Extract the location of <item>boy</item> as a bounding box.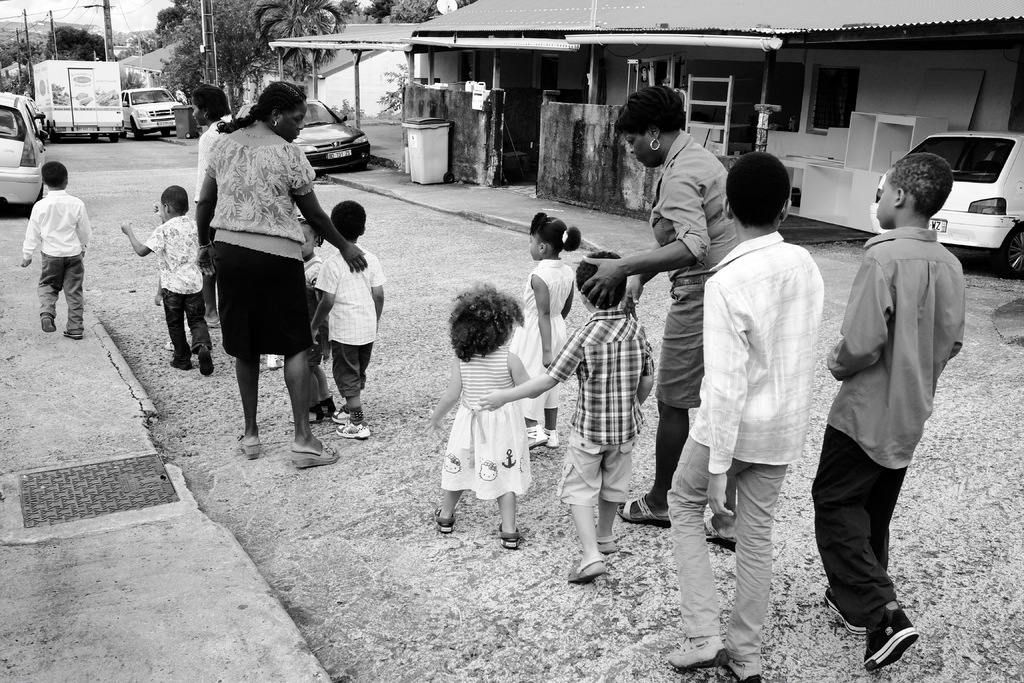
(left=307, top=199, right=387, bottom=441).
